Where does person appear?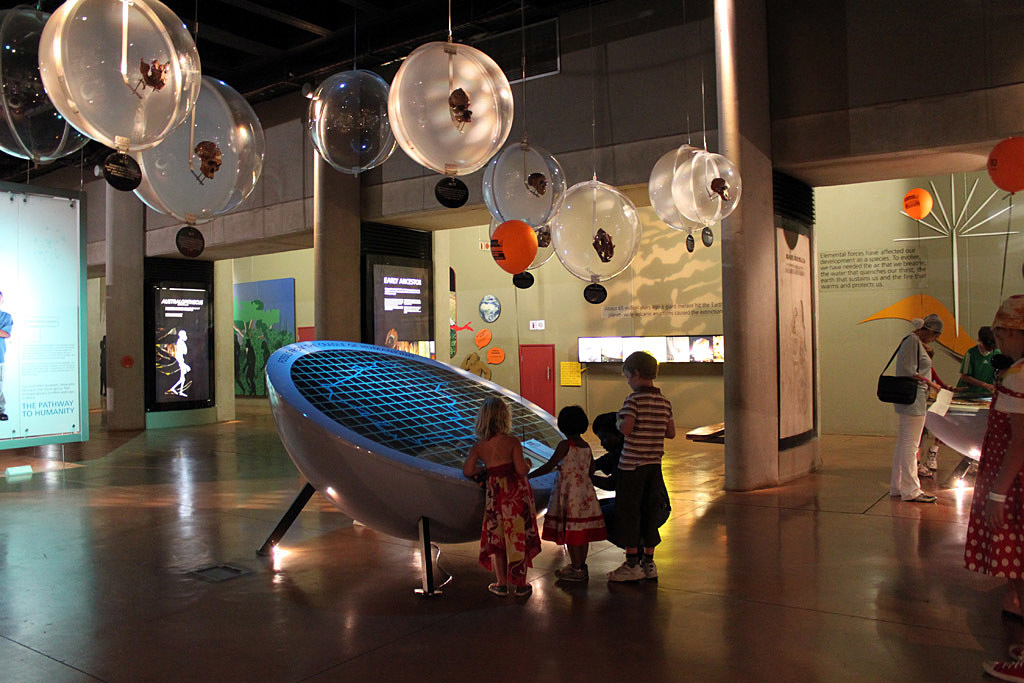
Appears at <region>597, 411, 673, 544</region>.
